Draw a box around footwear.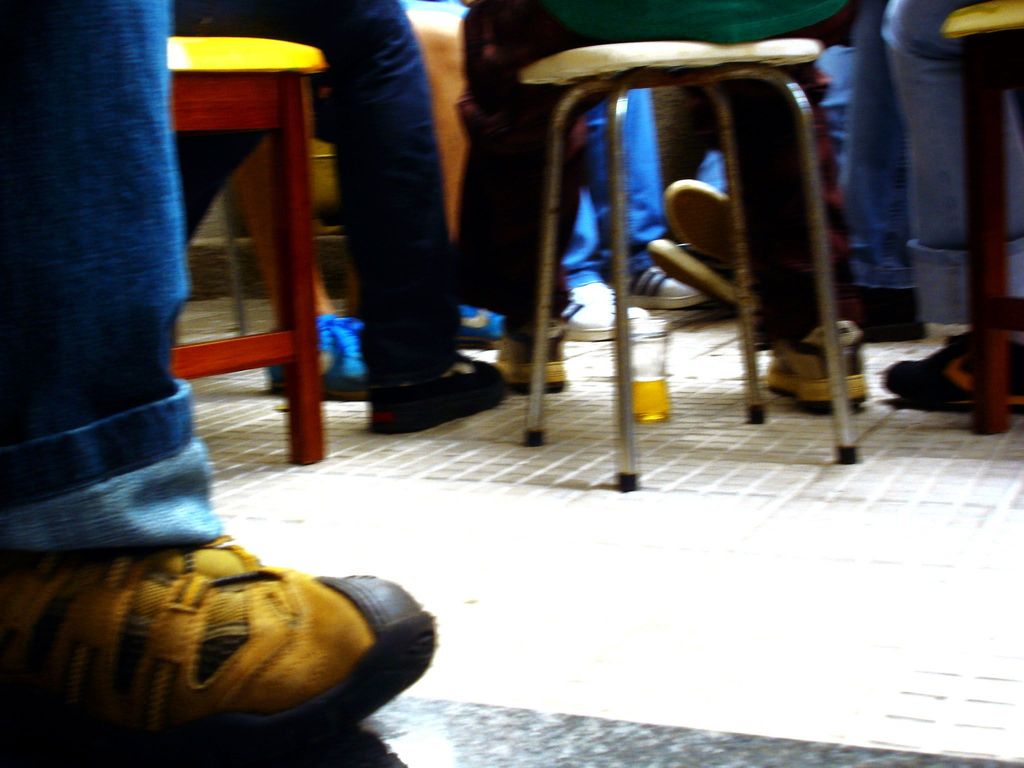
Rect(1, 524, 435, 759).
